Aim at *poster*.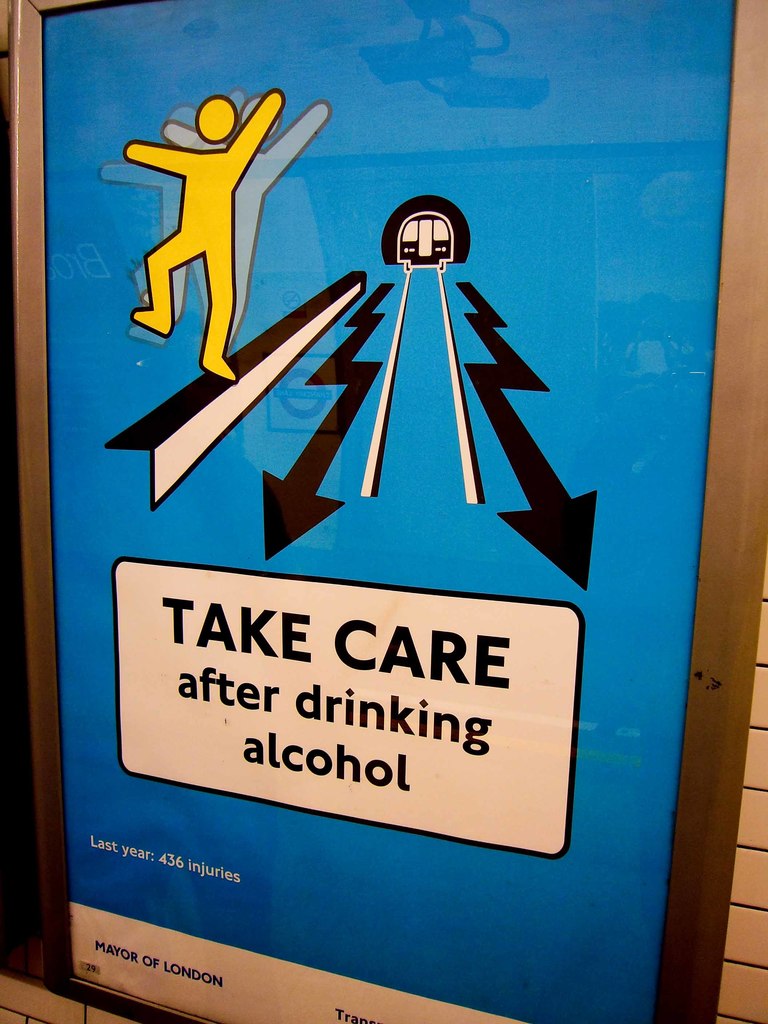
Aimed at box(45, 0, 733, 1023).
